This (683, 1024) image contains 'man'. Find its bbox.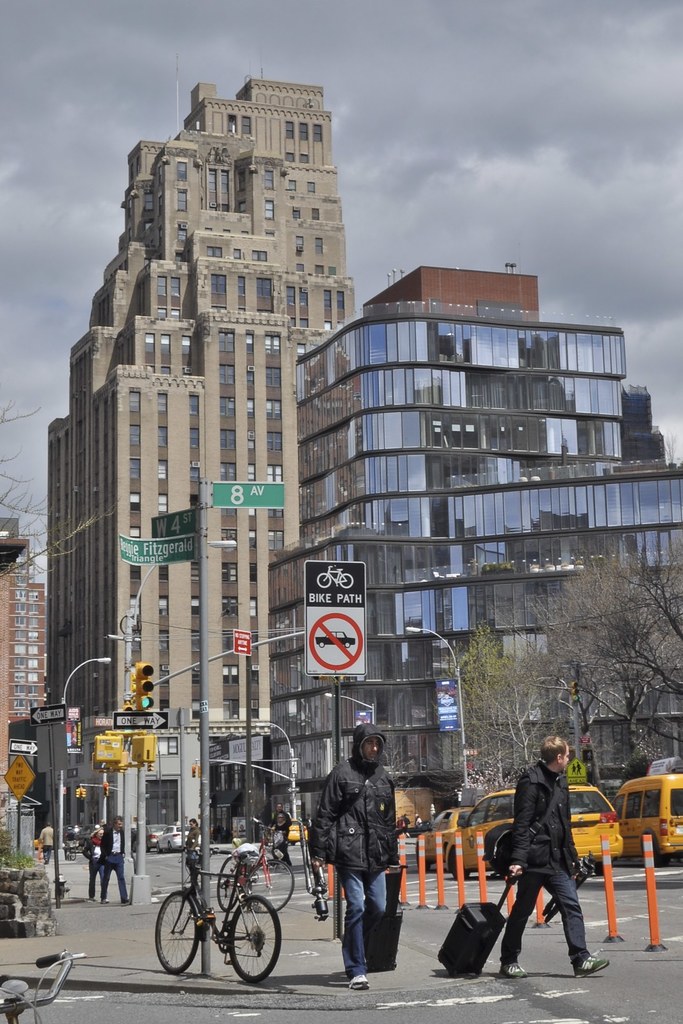
297, 718, 404, 995.
